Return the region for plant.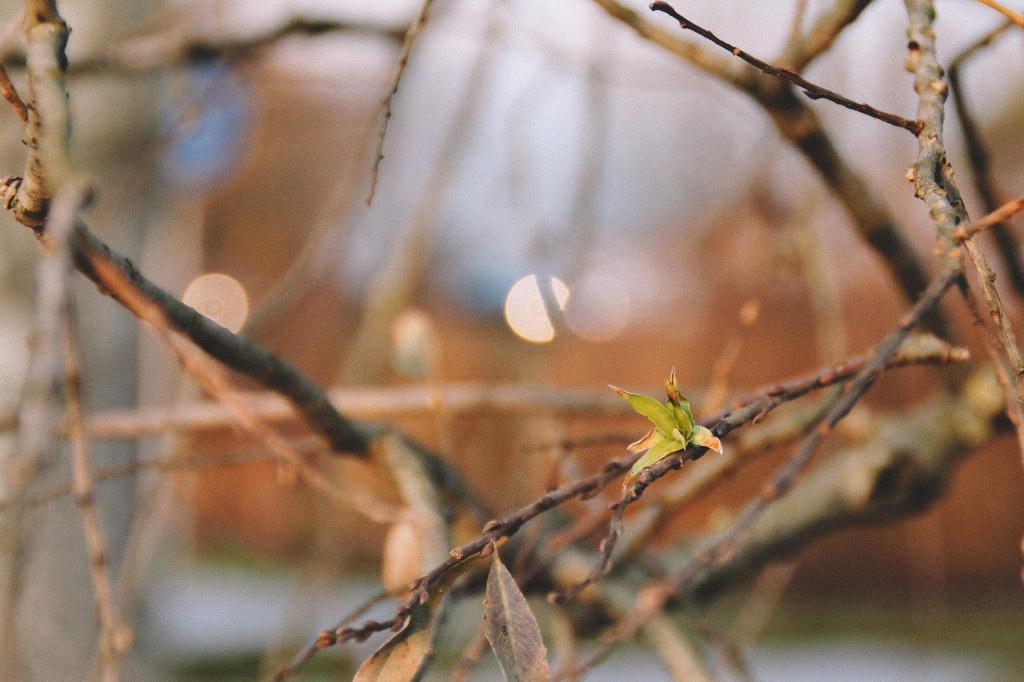
bbox=[609, 367, 729, 492].
